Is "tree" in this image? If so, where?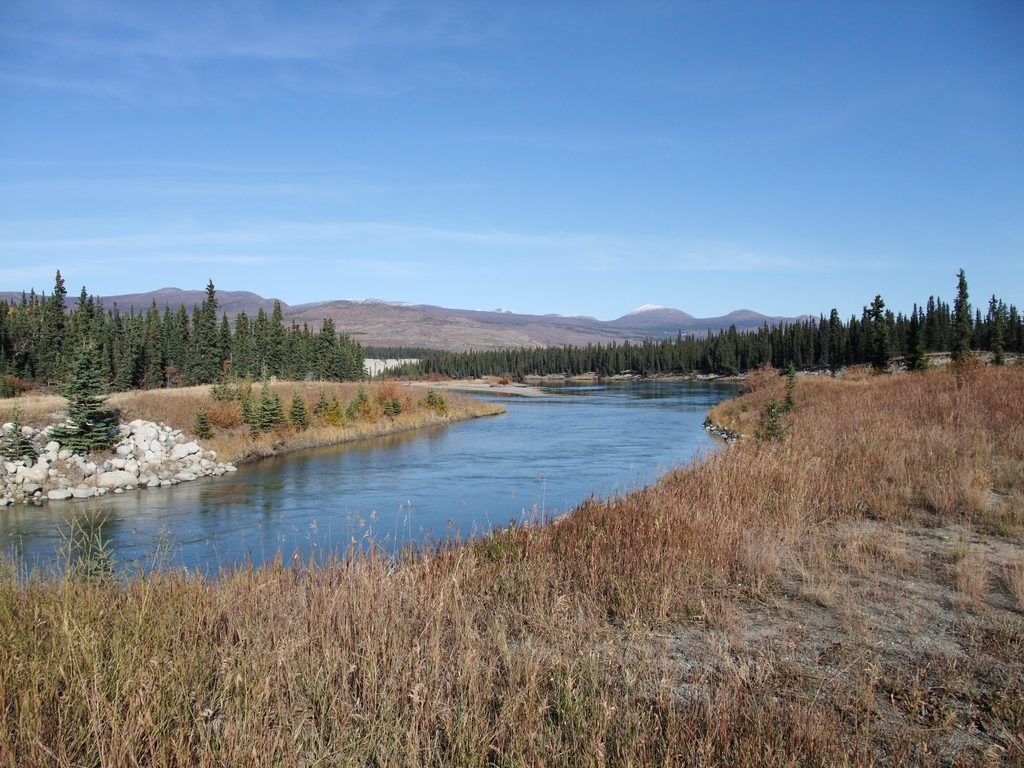
Yes, at <bbox>0, 399, 42, 468</bbox>.
